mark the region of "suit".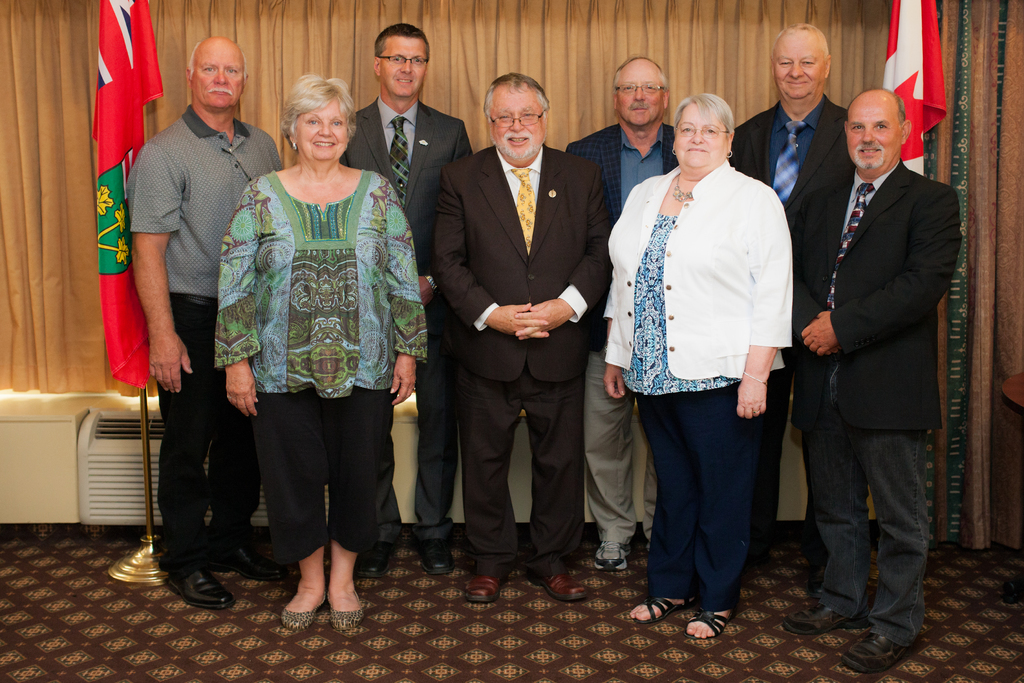
Region: x1=792 y1=156 x2=964 y2=634.
